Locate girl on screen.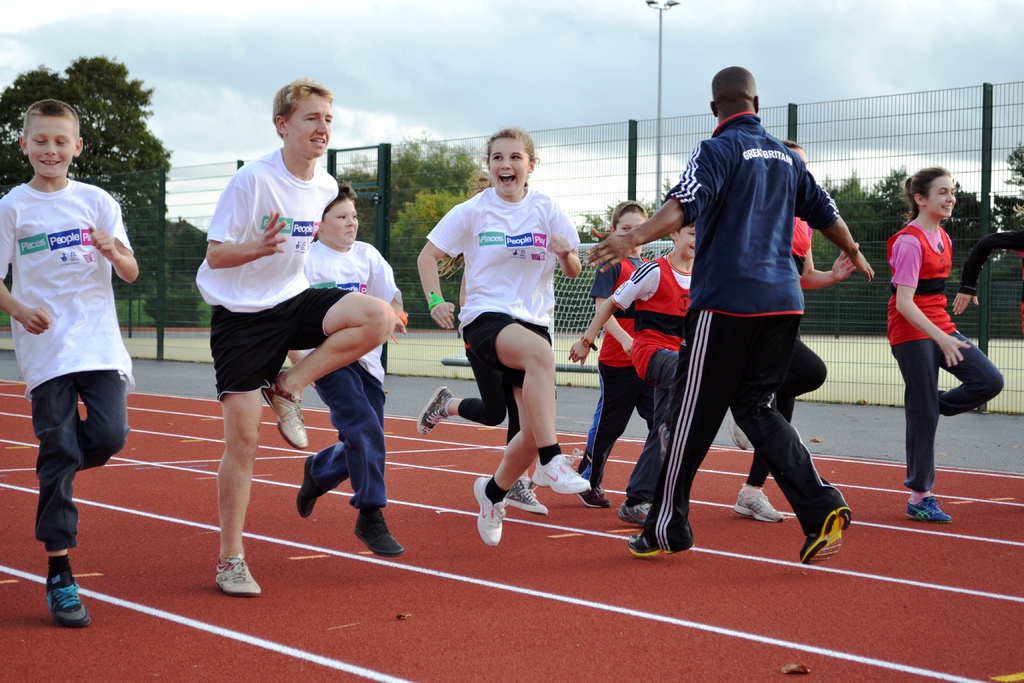
On screen at <box>887,168,1002,523</box>.
